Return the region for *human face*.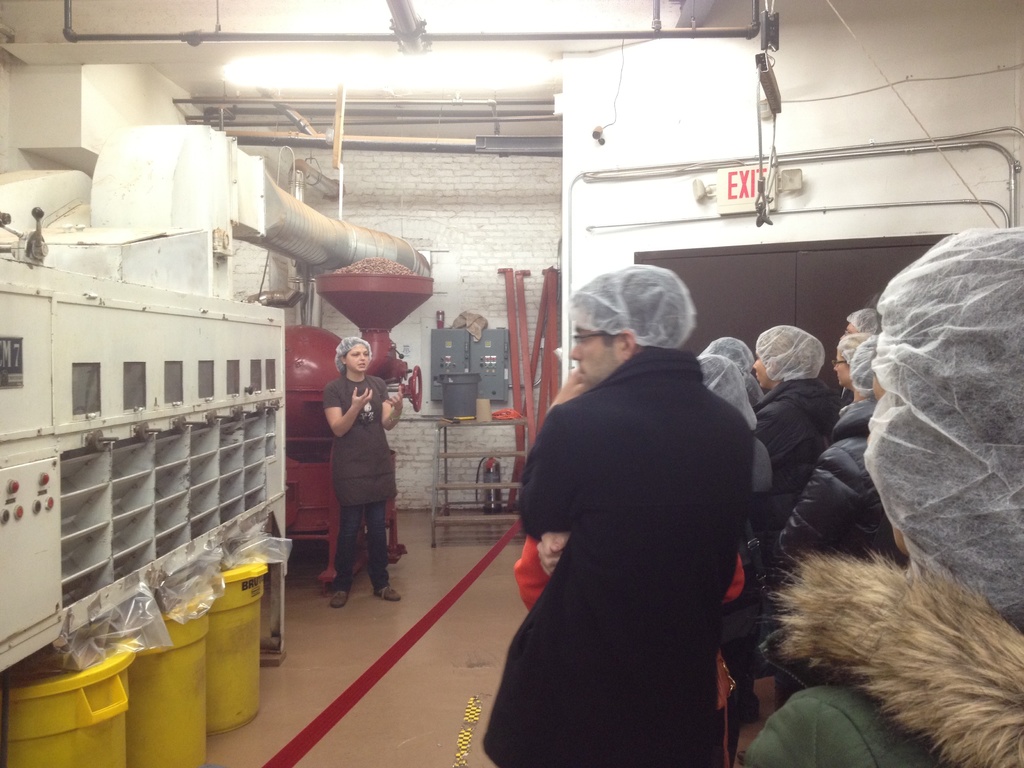
<region>834, 352, 854, 384</region>.
